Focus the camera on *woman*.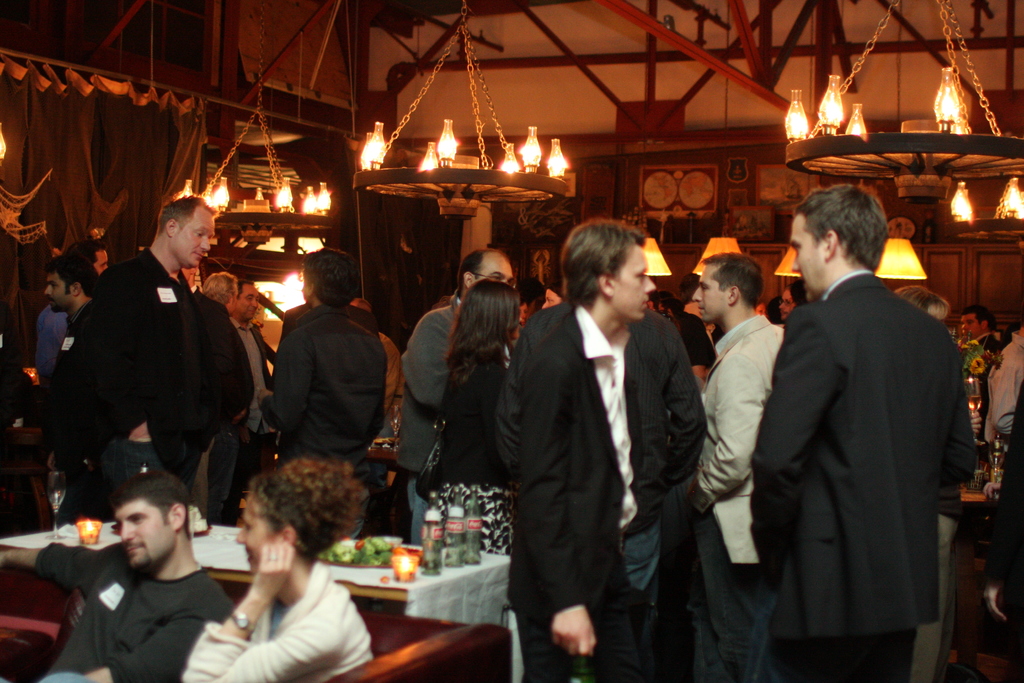
Focus region: [left=751, top=299, right=770, bottom=320].
